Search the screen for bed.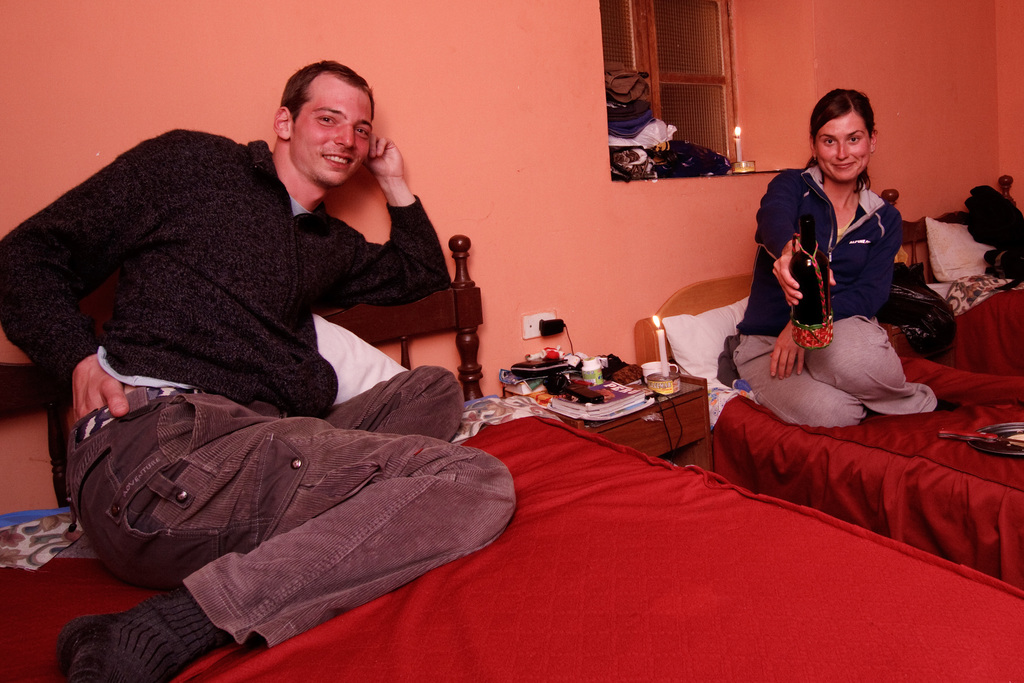
Found at [x1=874, y1=173, x2=1023, y2=369].
